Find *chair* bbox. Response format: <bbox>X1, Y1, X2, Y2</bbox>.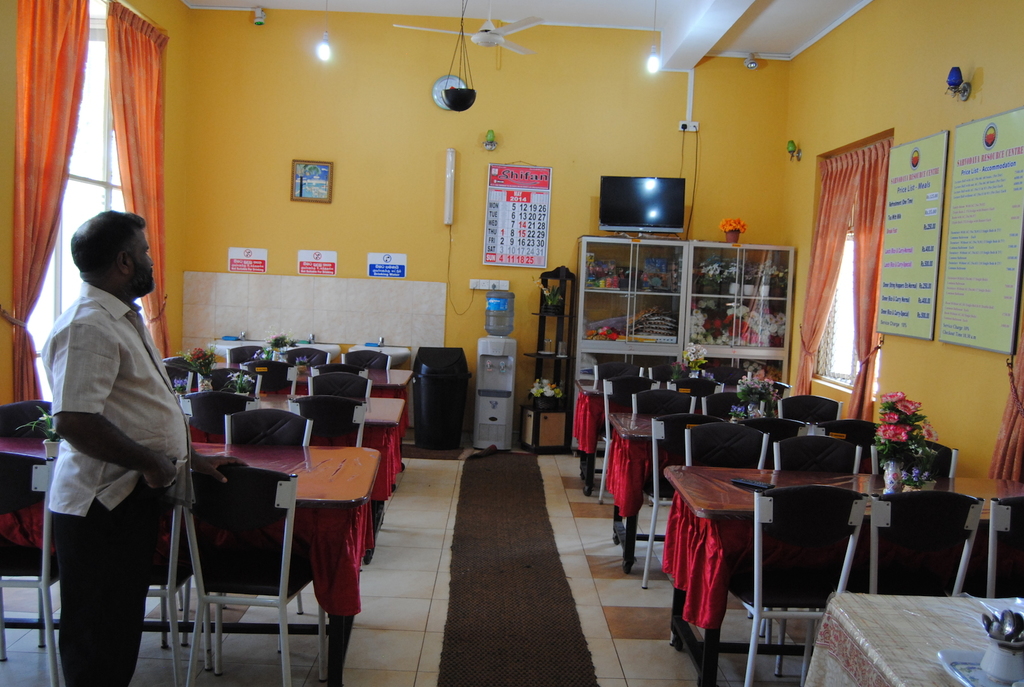
<bbox>740, 380, 792, 398</bbox>.
